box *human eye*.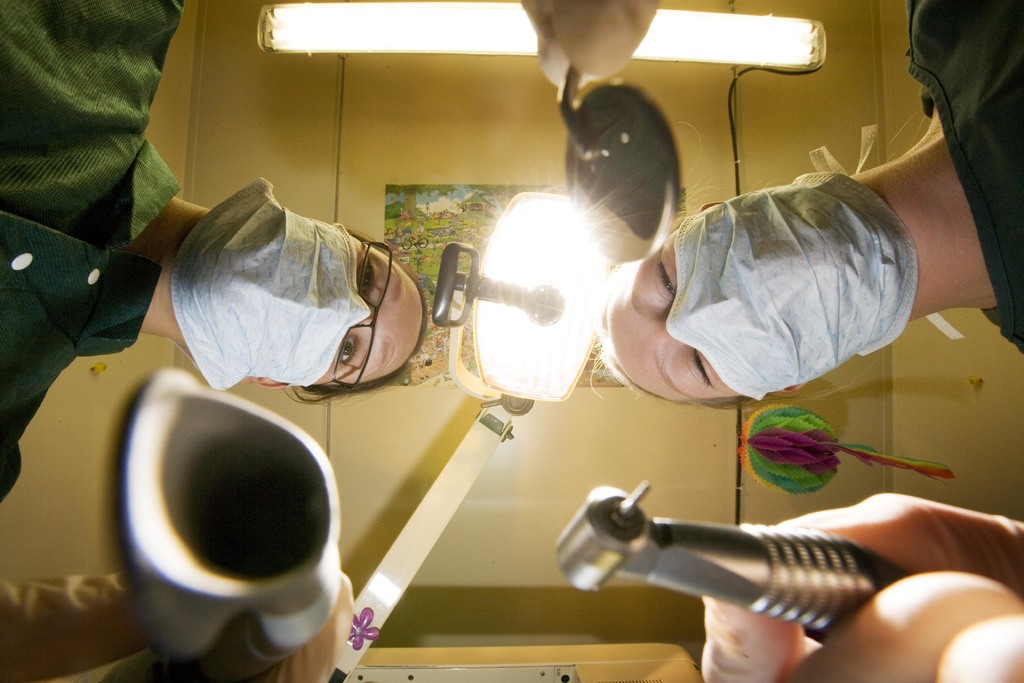
333:333:365:365.
